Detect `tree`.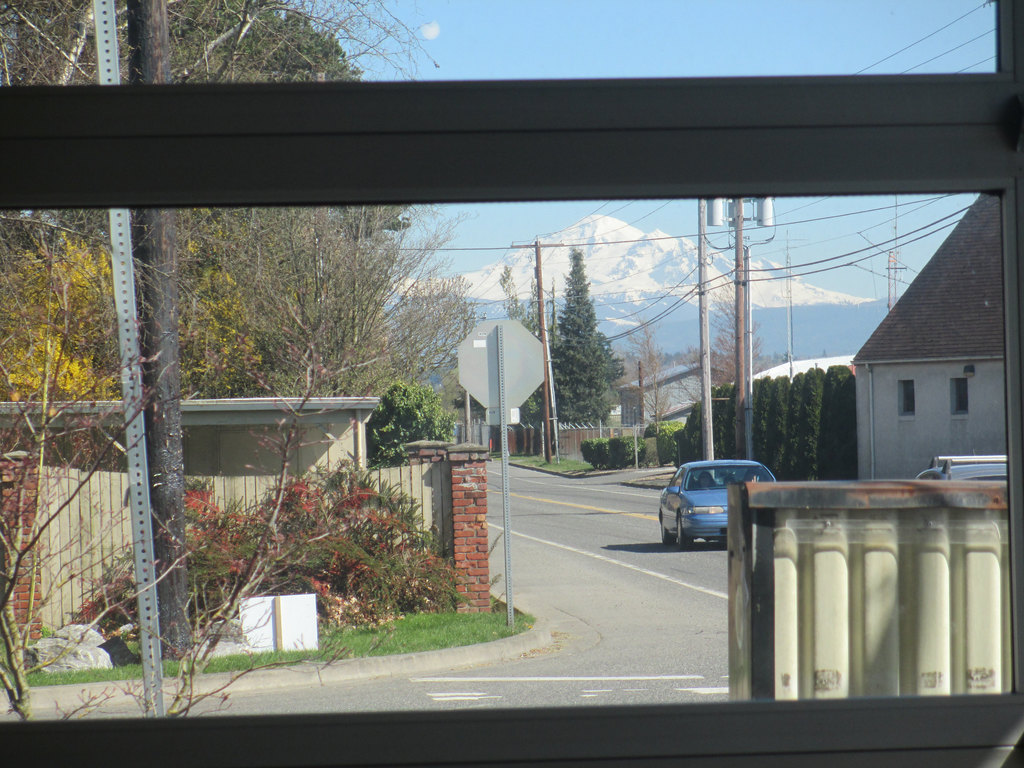
Detected at <box>495,268,533,332</box>.
